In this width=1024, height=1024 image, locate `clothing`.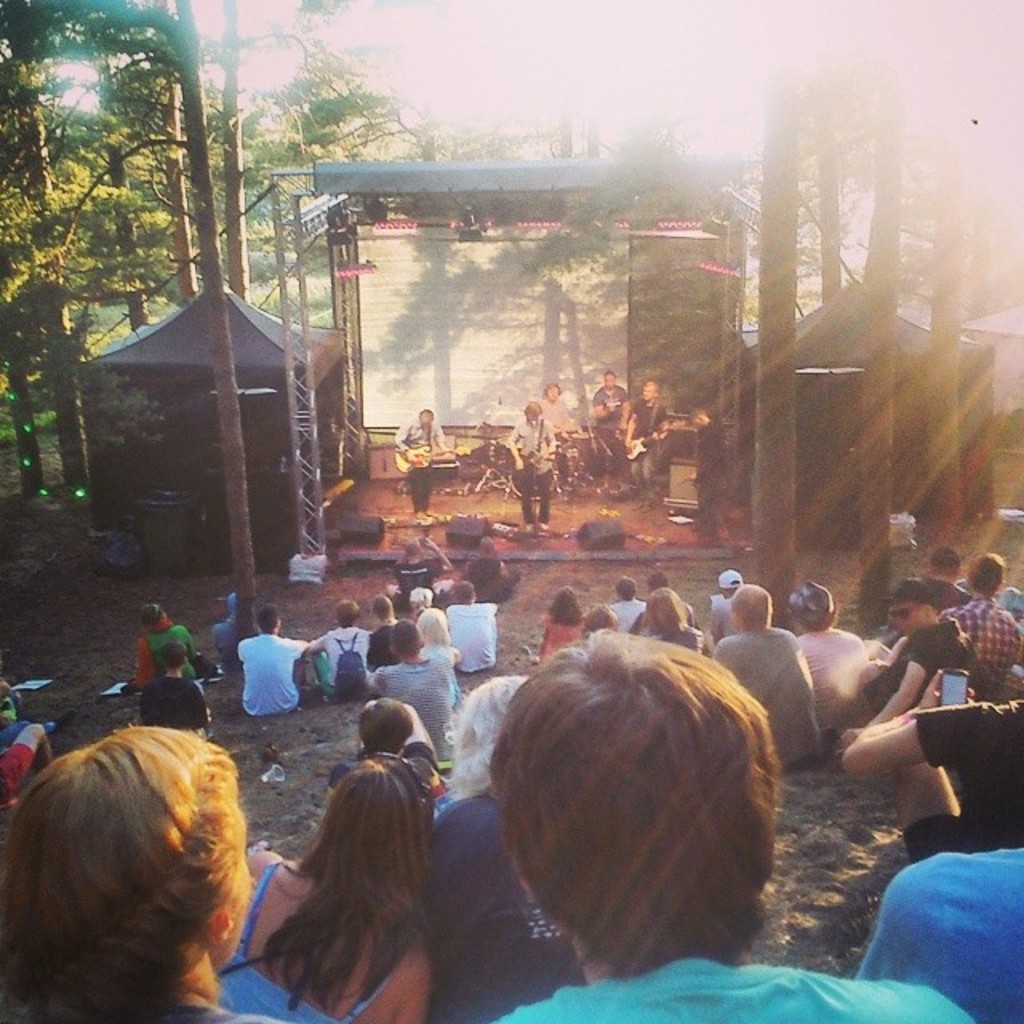
Bounding box: {"left": 805, "top": 635, "right": 867, "bottom": 747}.
